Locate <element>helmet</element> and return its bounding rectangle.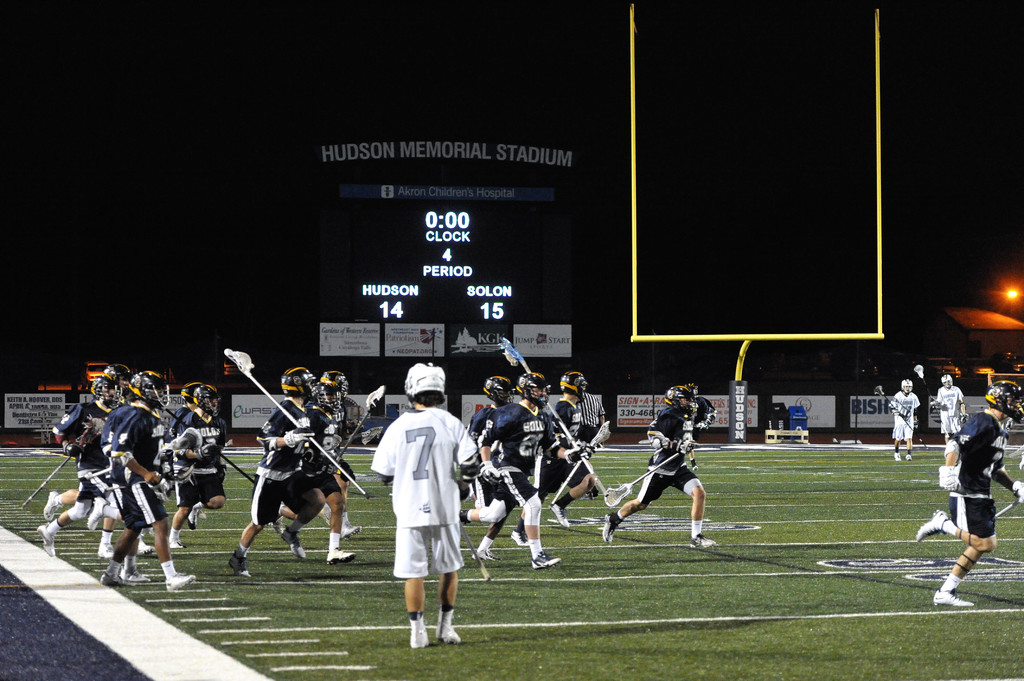
[97, 377, 125, 412].
